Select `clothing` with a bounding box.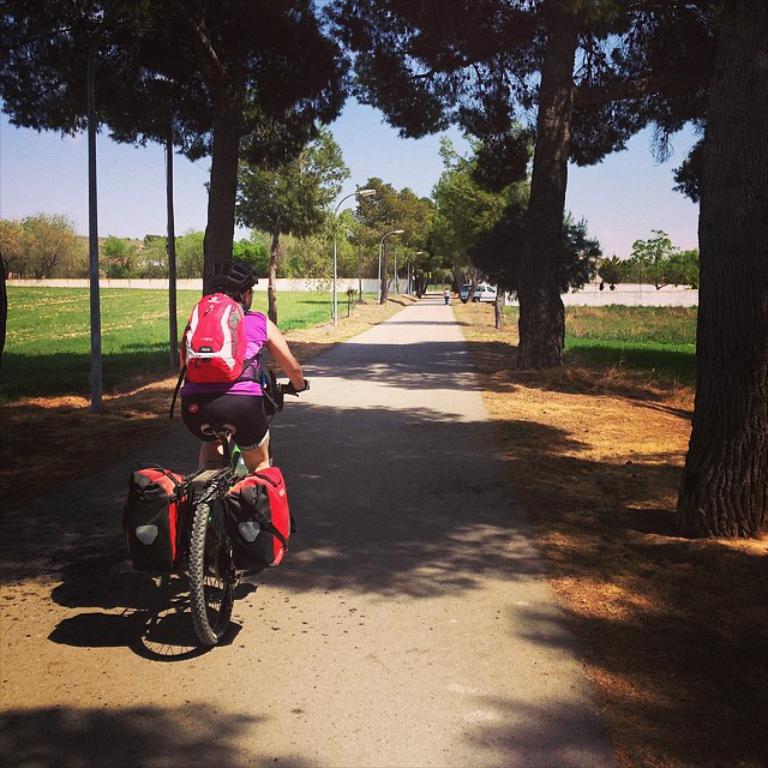
crop(172, 276, 298, 487).
